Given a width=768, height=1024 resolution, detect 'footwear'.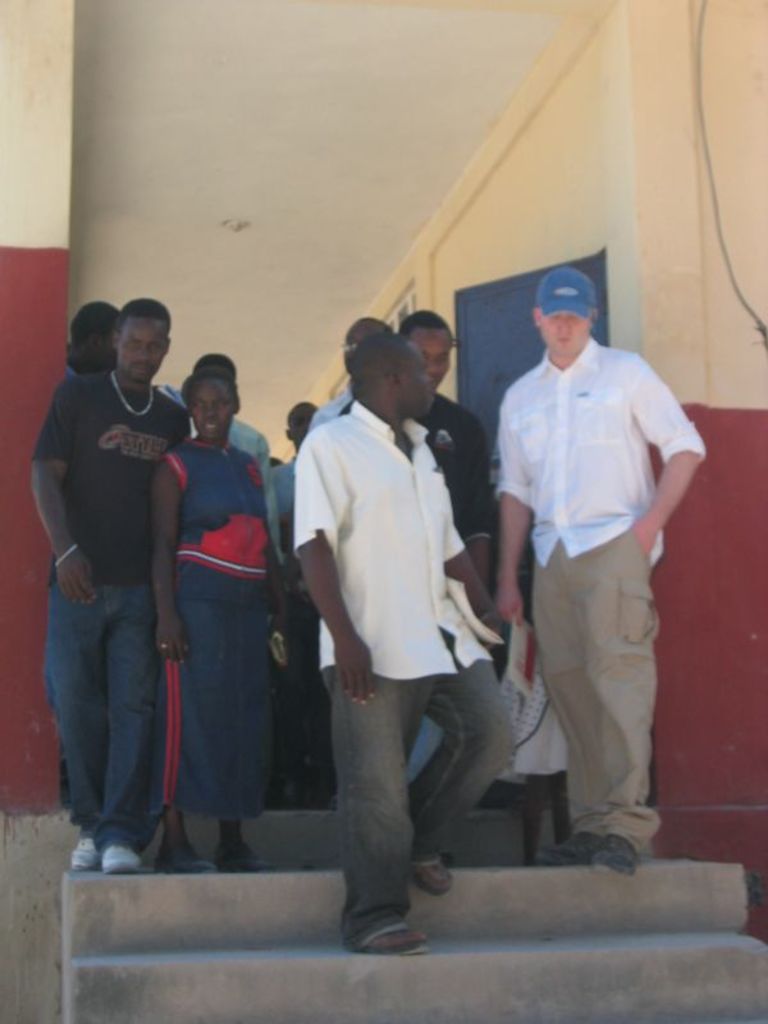
[588, 829, 643, 878].
